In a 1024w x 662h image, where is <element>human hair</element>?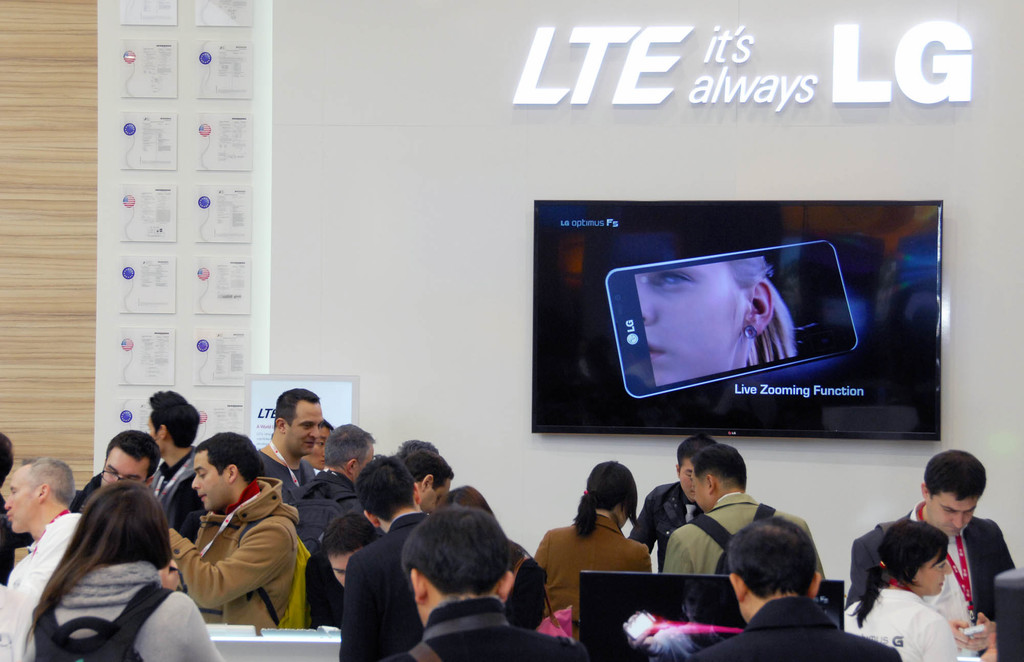
24:456:75:507.
